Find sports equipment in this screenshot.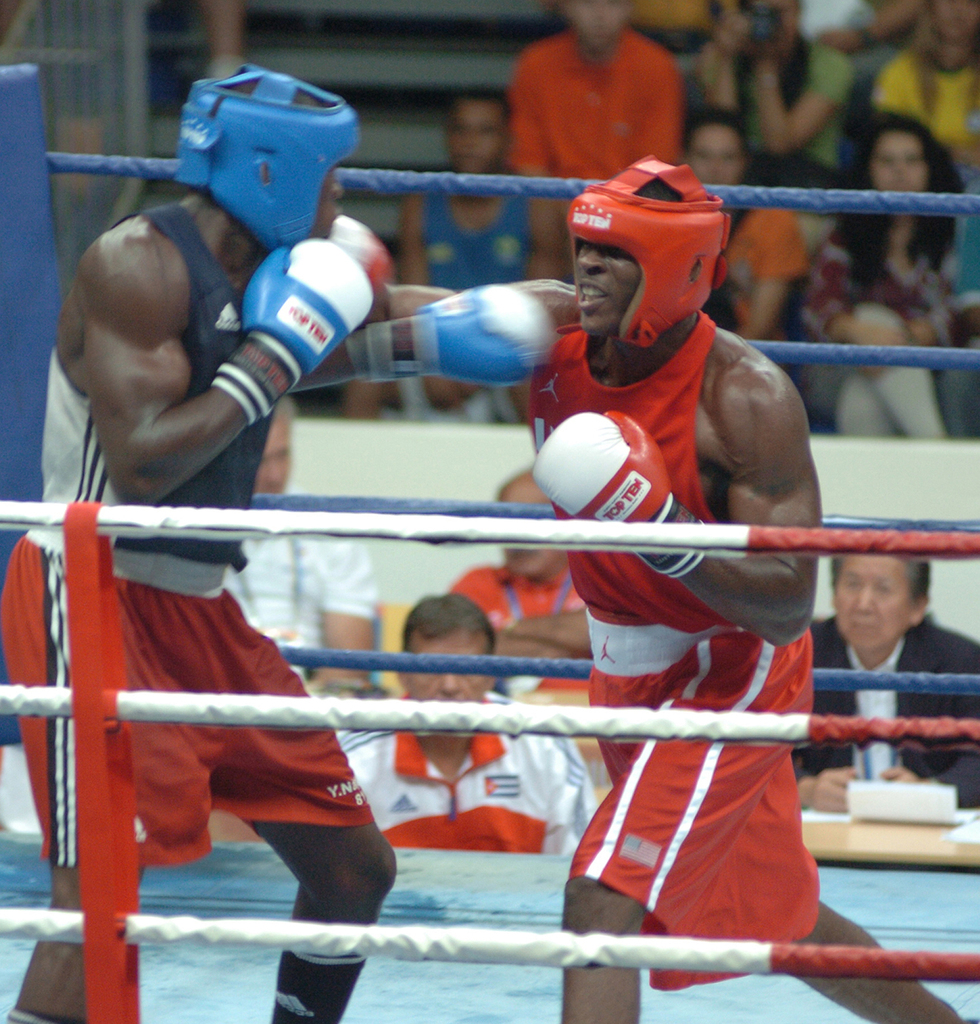
The bounding box for sports equipment is <region>202, 241, 362, 440</region>.
